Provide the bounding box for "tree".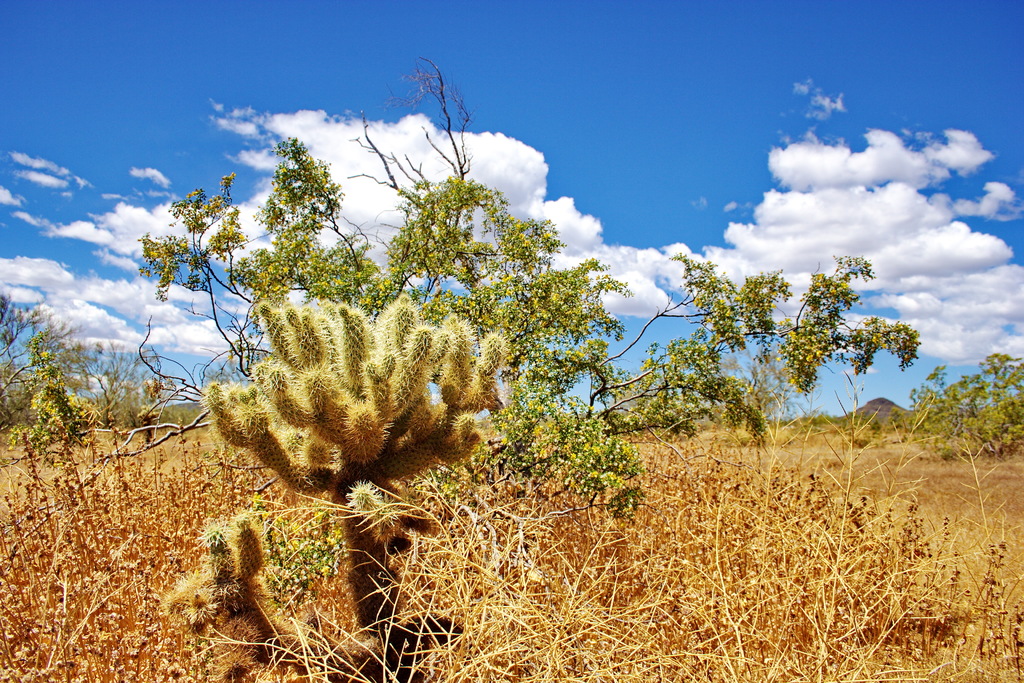
905, 347, 1023, 465.
